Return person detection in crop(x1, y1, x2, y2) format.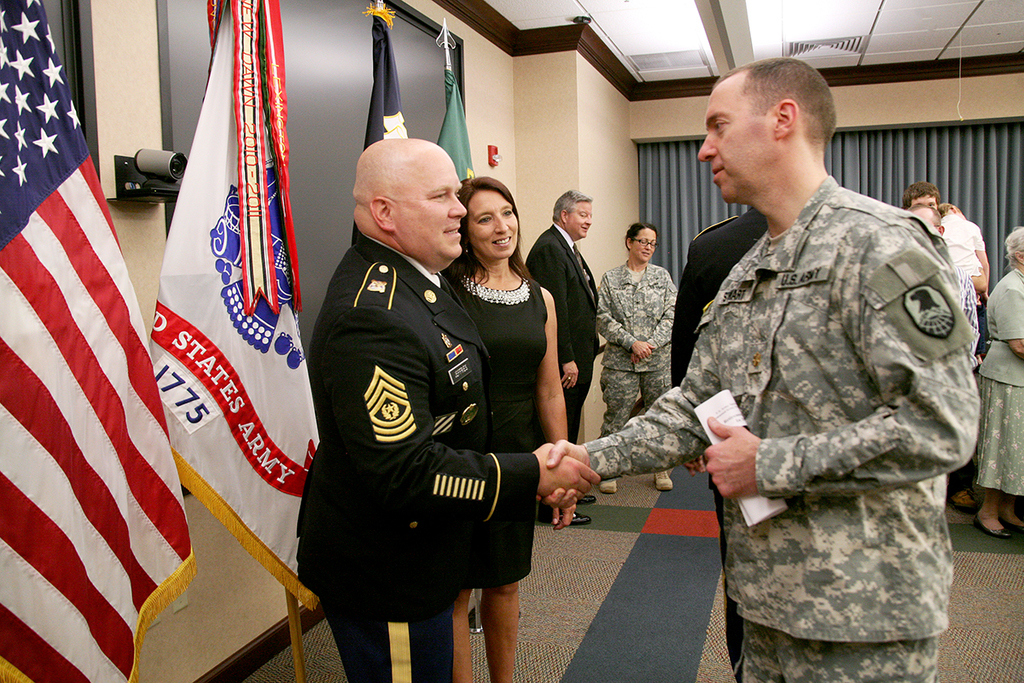
crop(297, 122, 520, 682).
